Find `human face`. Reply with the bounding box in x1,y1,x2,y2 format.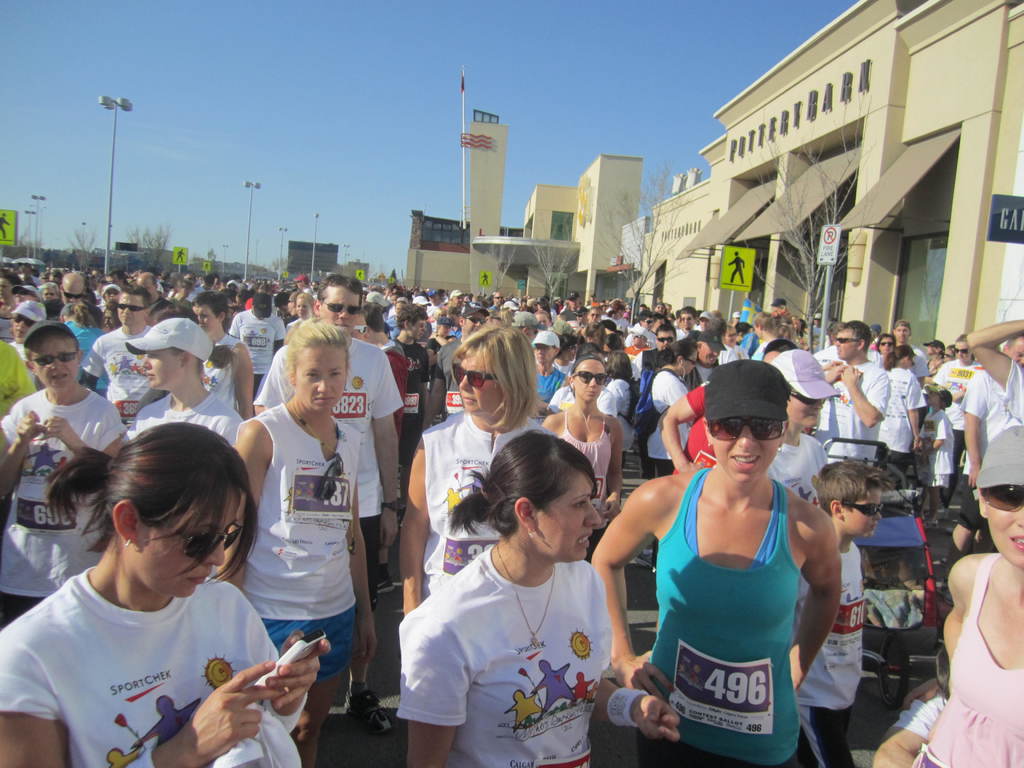
117,294,143,321.
